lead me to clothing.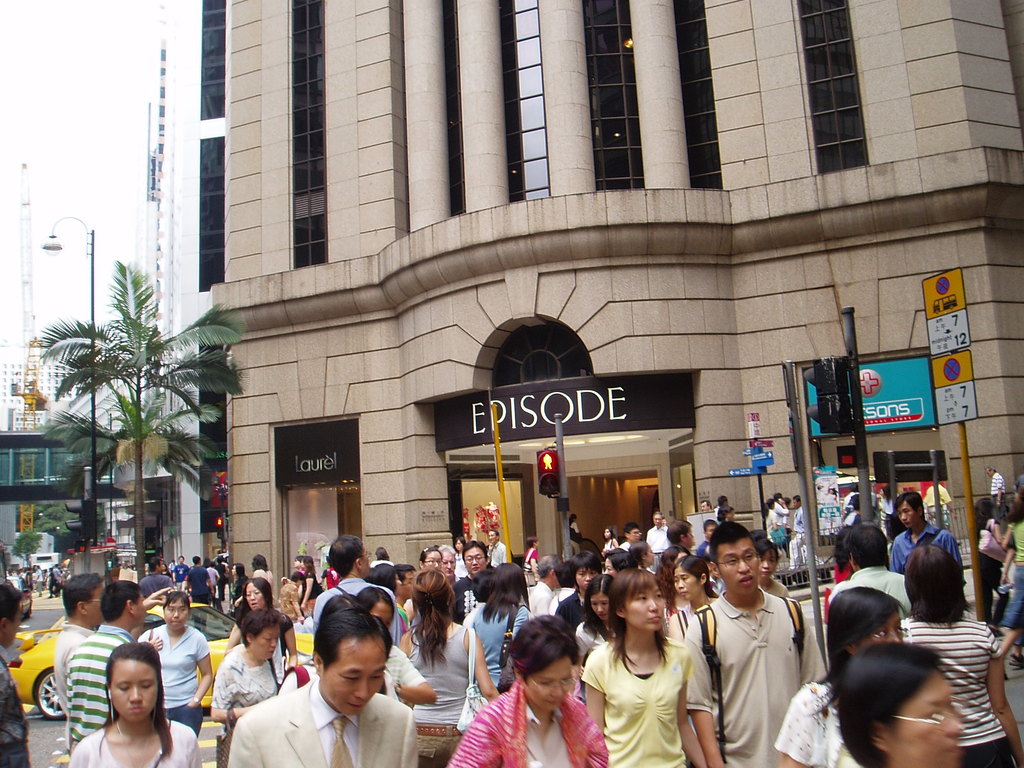
Lead to detection(488, 540, 506, 568).
